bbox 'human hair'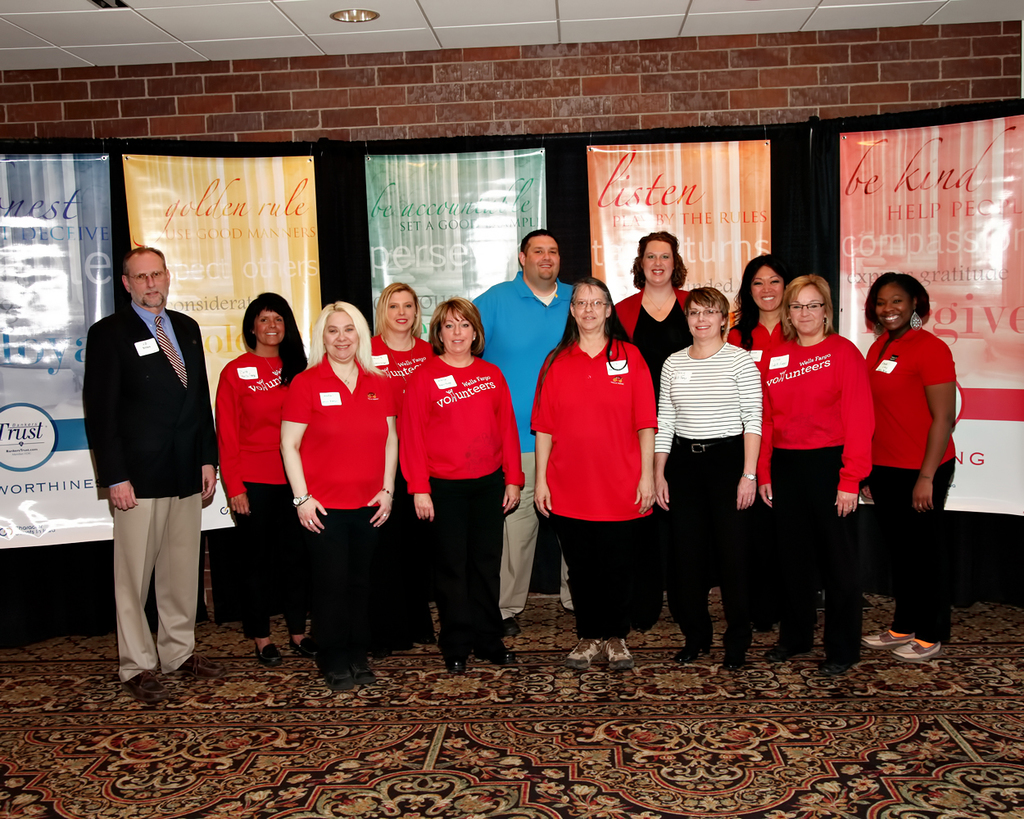
537:277:637:410
